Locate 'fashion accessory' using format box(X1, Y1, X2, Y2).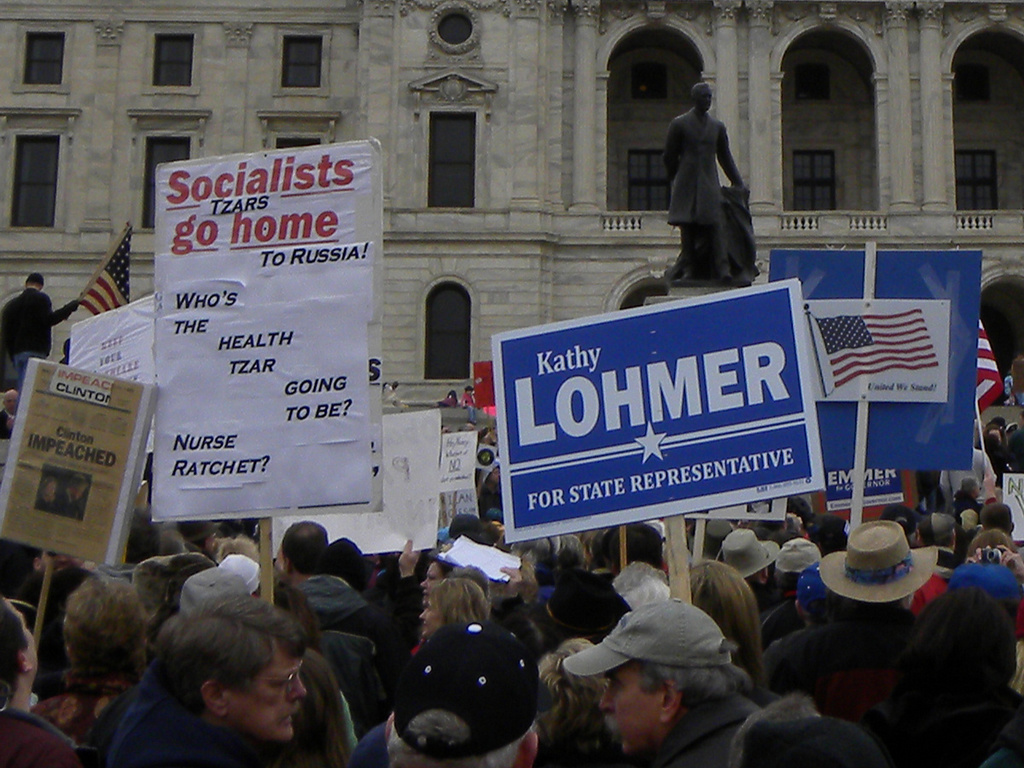
box(777, 536, 817, 568).
